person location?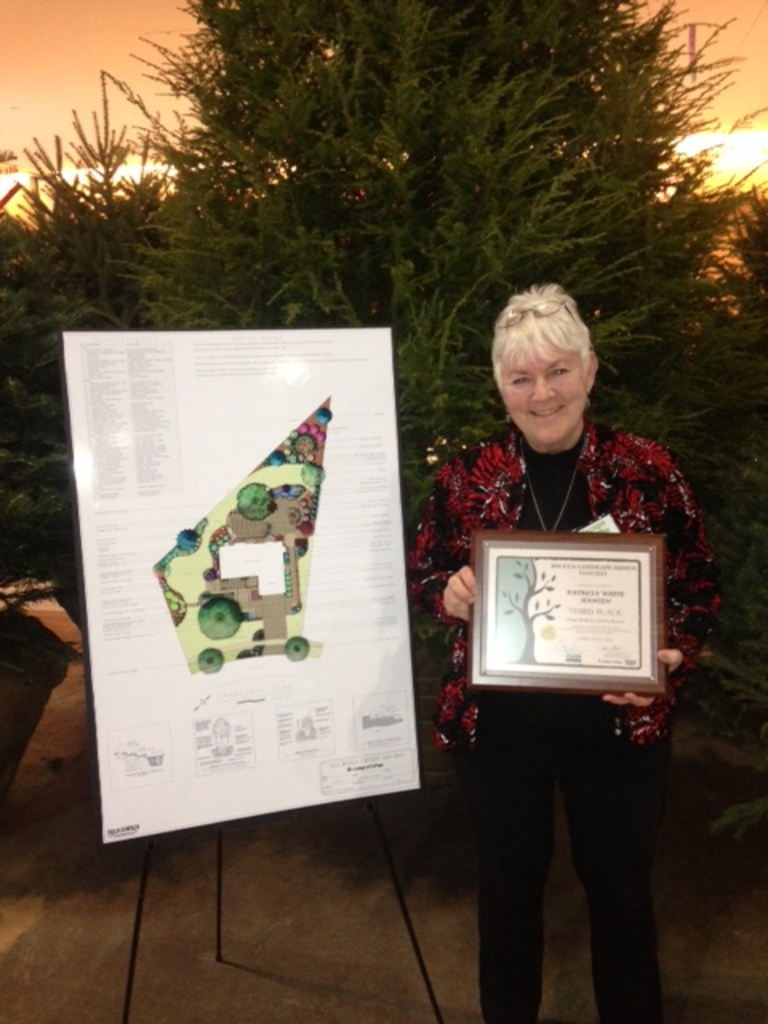
<bbox>418, 298, 694, 947</bbox>
